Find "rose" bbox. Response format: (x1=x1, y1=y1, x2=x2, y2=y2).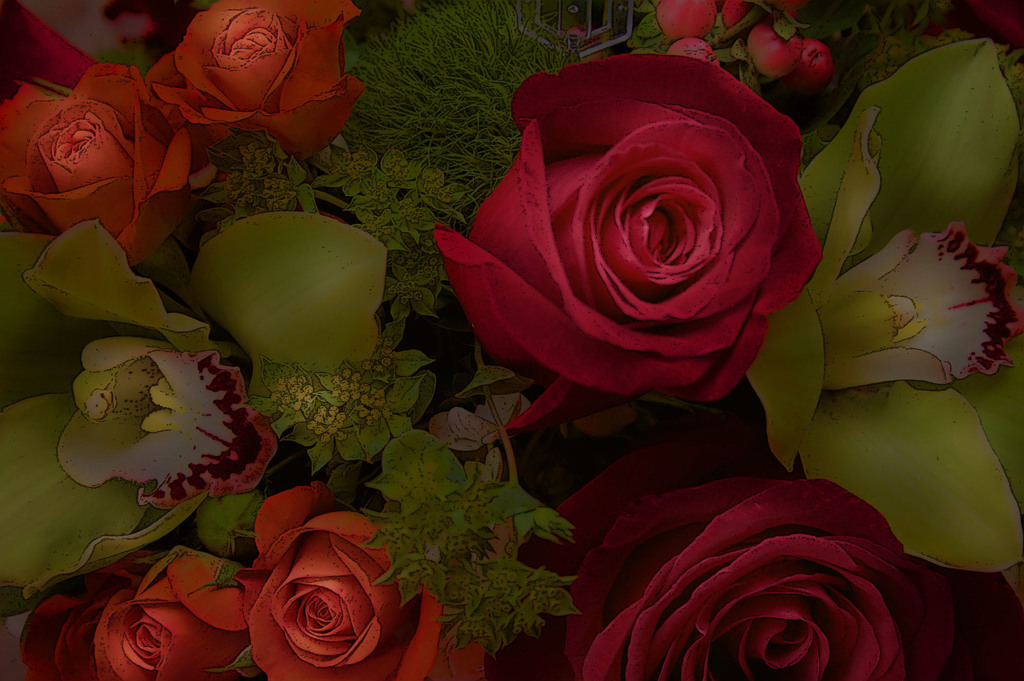
(x1=0, y1=65, x2=205, y2=268).
